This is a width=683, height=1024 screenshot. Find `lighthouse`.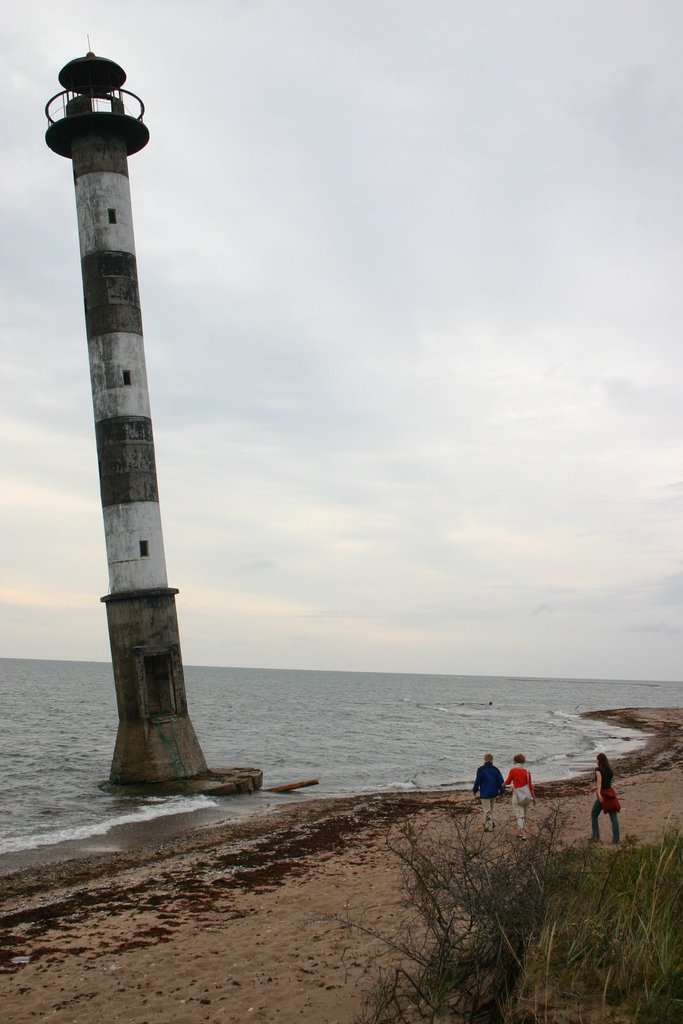
Bounding box: box=[28, 51, 244, 796].
